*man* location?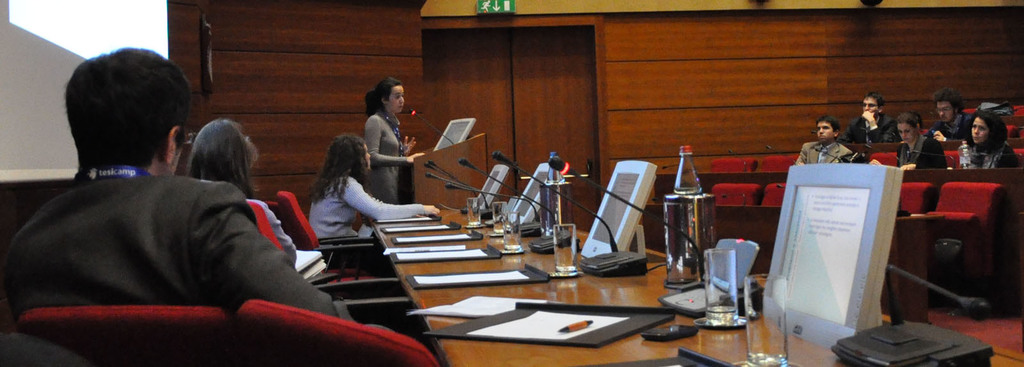
{"left": 6, "top": 70, "right": 344, "bottom": 345}
